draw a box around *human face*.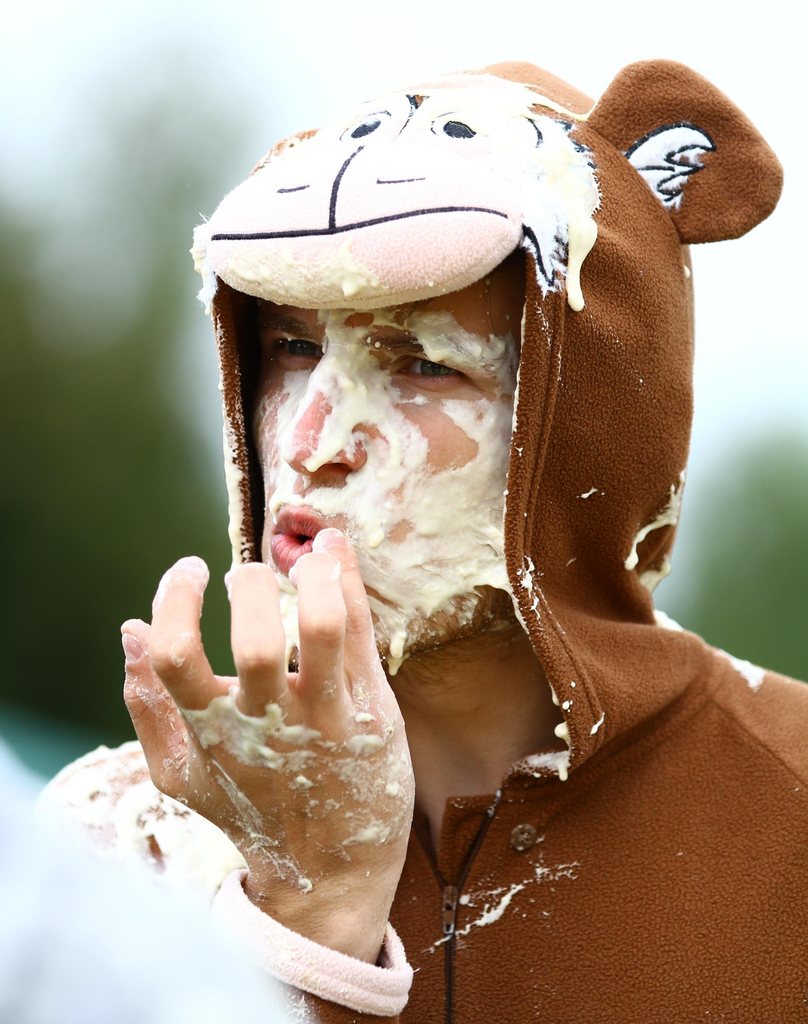
(257,253,511,659).
